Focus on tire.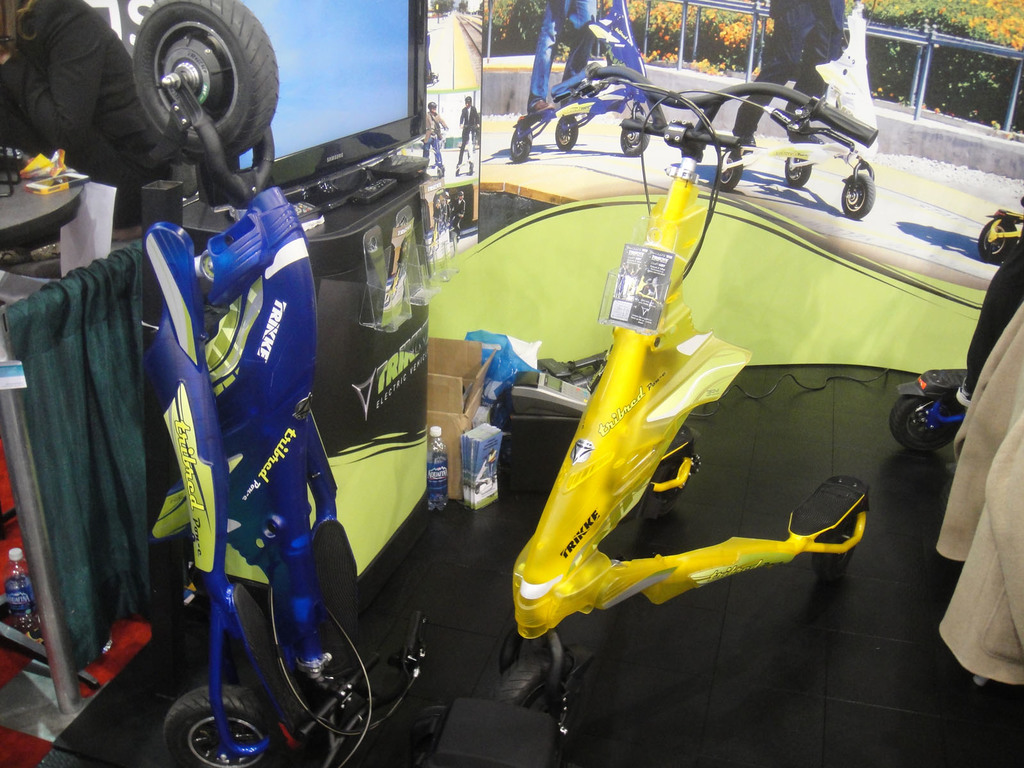
Focused at 643, 465, 691, 516.
